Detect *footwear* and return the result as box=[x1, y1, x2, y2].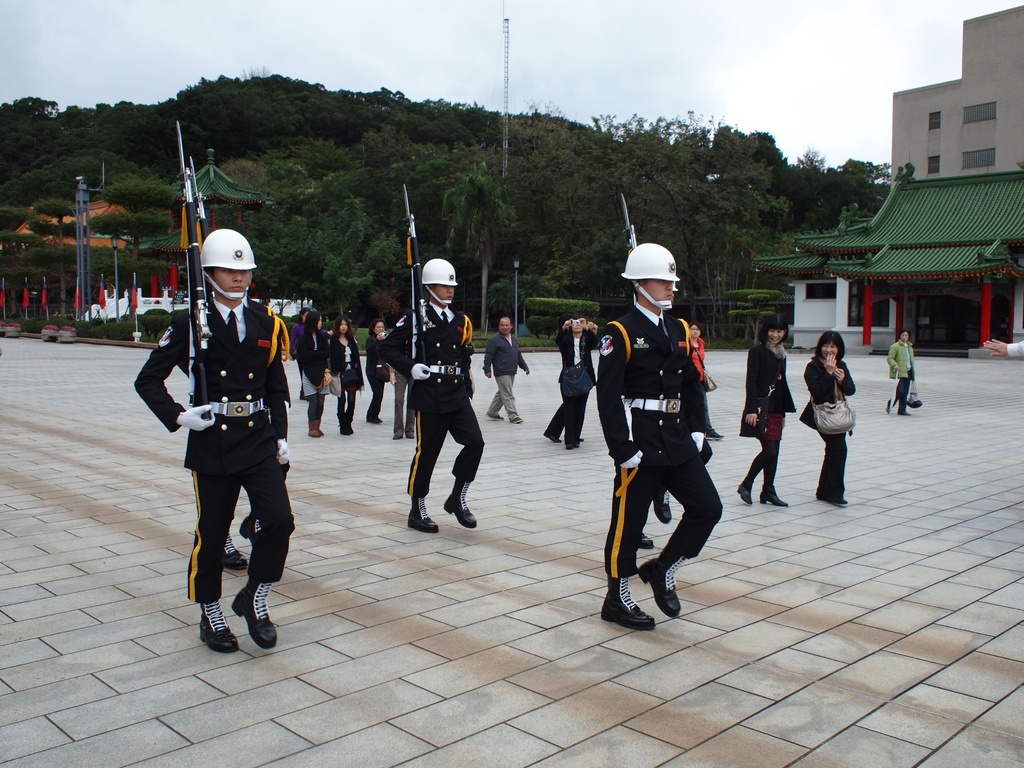
box=[813, 475, 851, 508].
